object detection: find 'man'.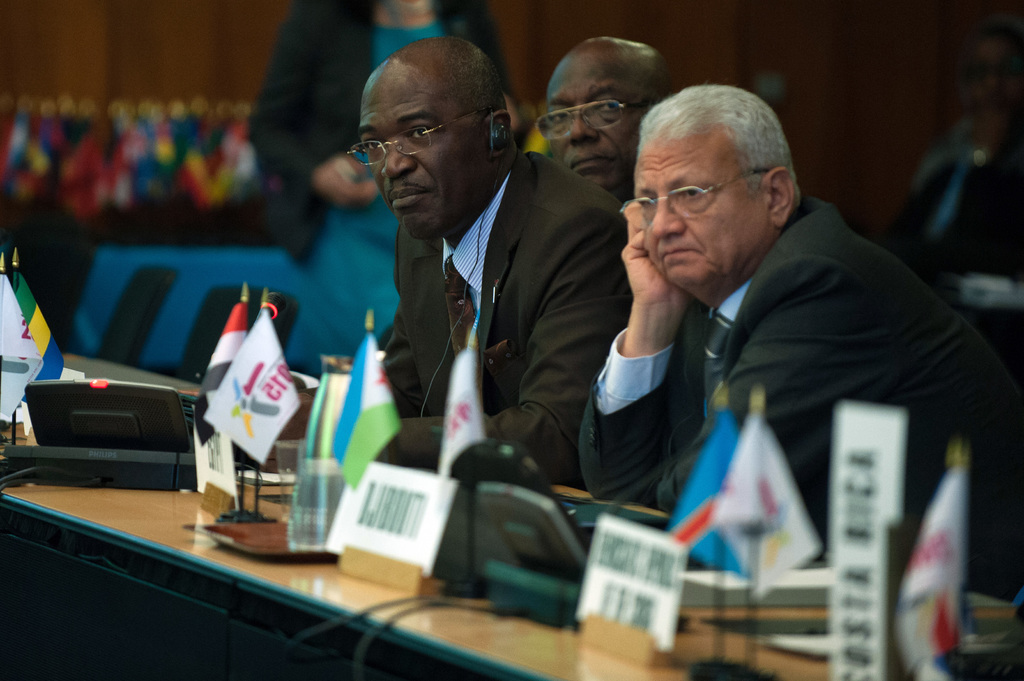
BBox(580, 86, 1023, 604).
